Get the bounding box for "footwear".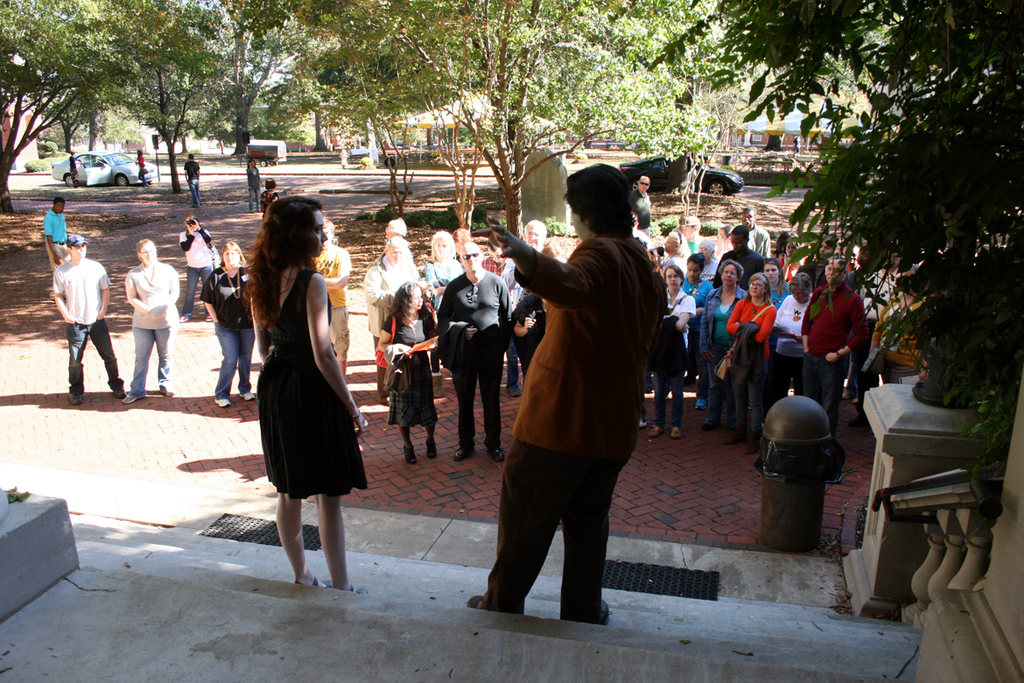
848:416:866:427.
